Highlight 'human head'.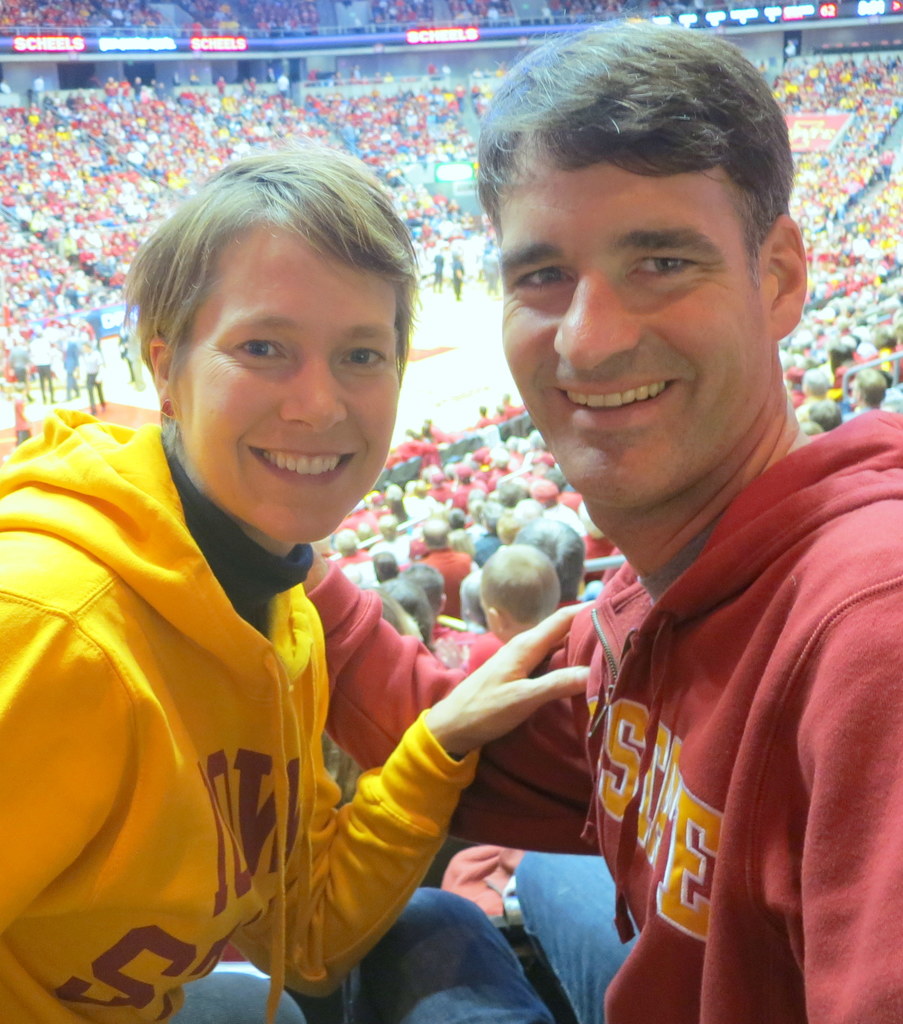
Highlighted region: bbox=(809, 400, 842, 431).
